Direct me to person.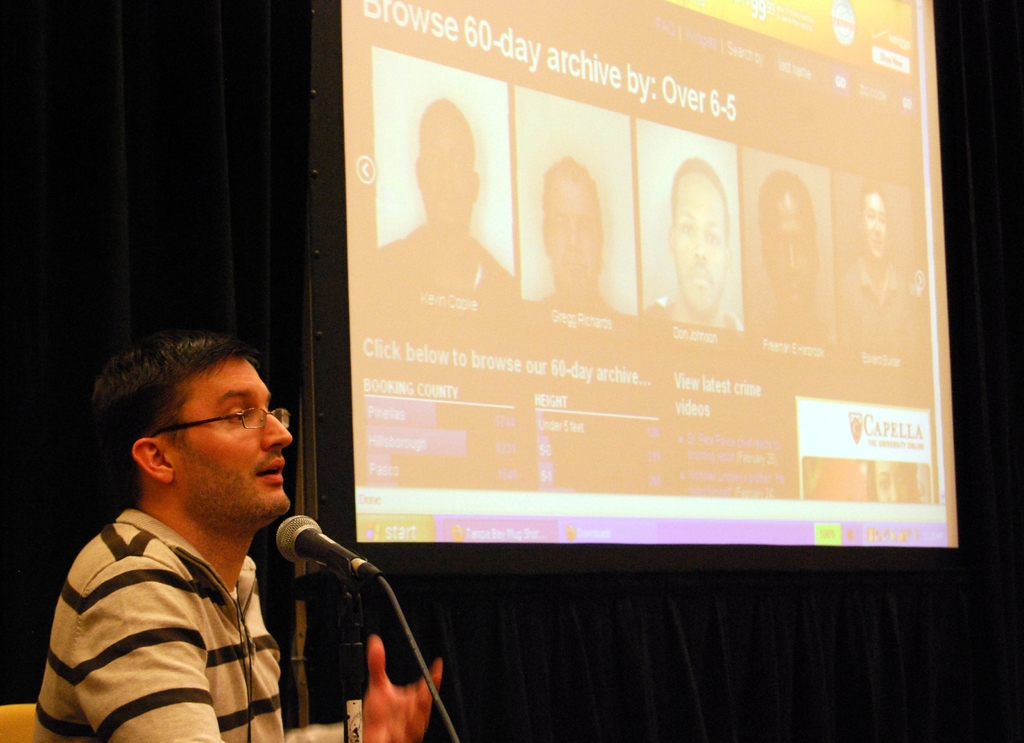
Direction: crop(33, 329, 444, 742).
